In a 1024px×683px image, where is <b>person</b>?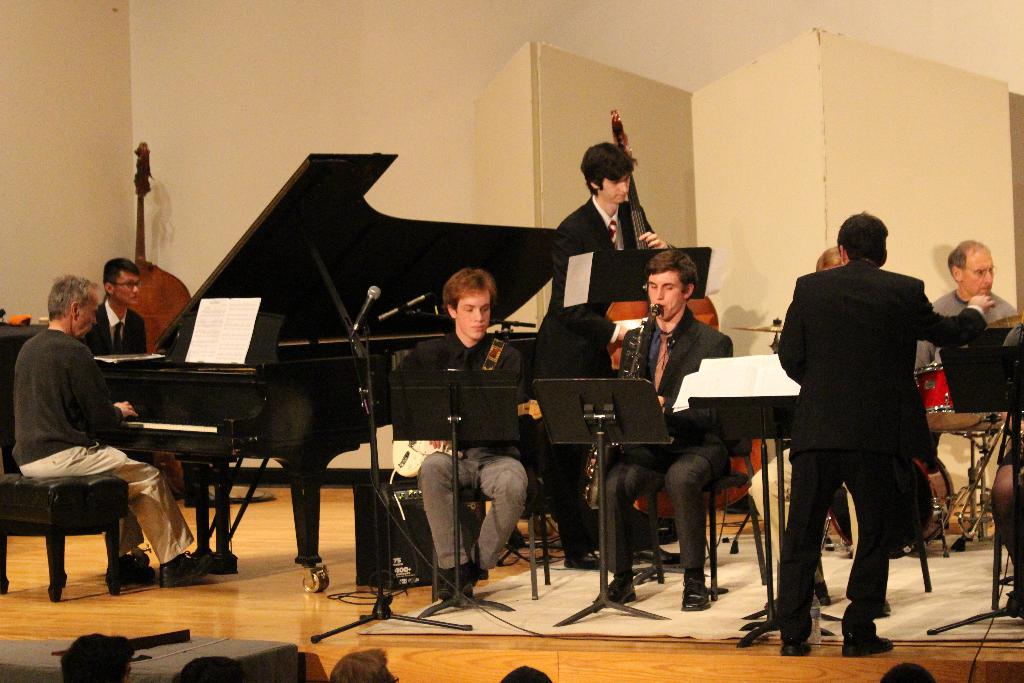
bbox=(813, 243, 895, 618).
